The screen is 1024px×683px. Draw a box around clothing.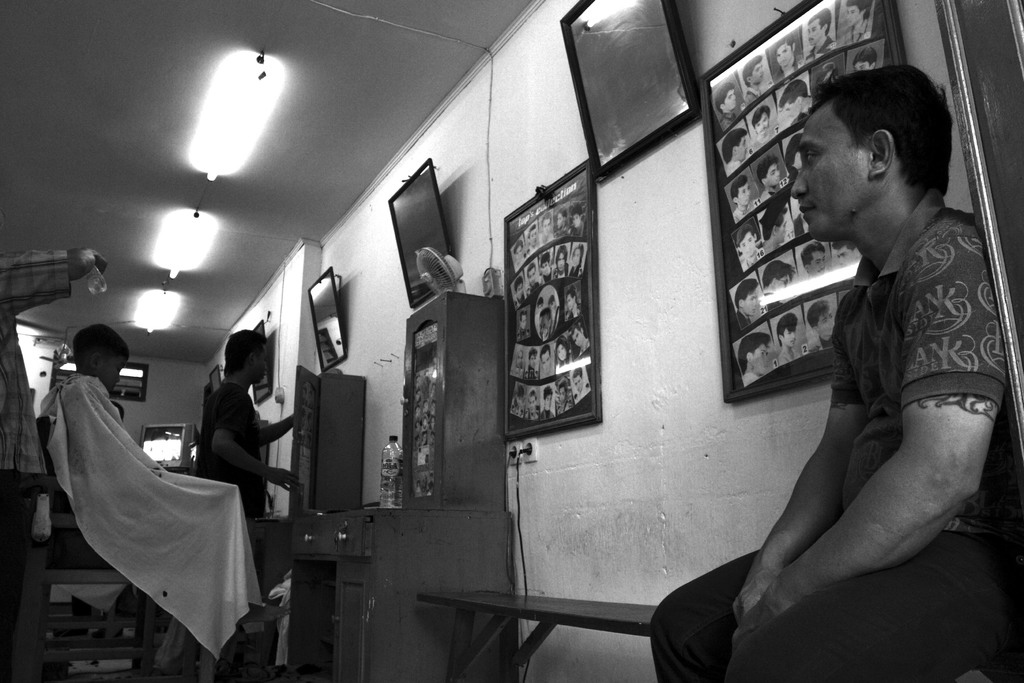
locate(827, 185, 1004, 536).
